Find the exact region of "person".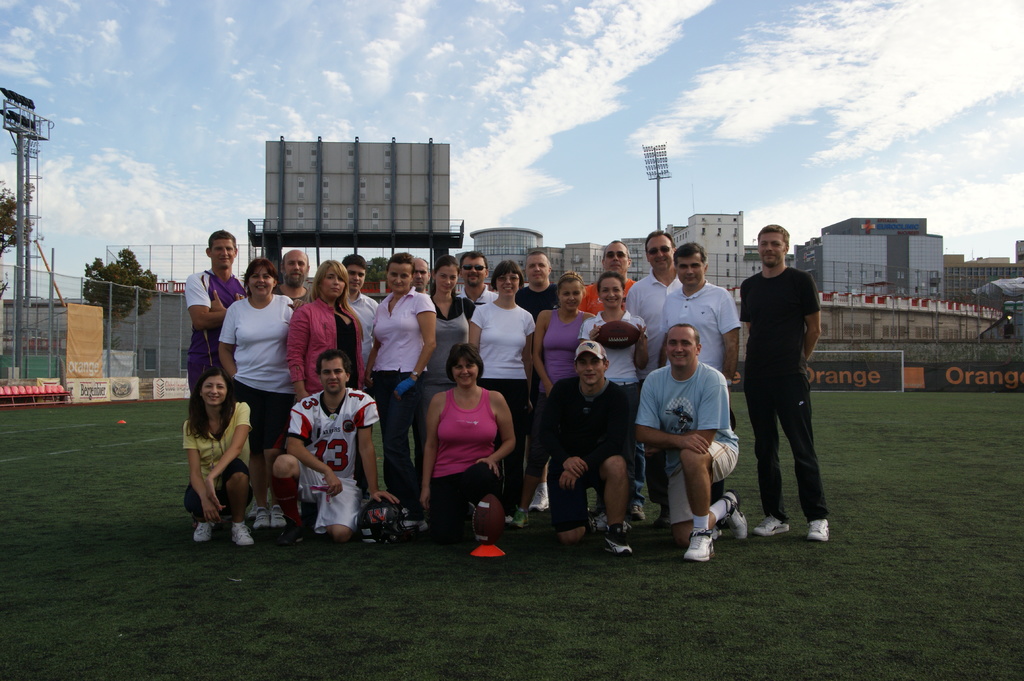
Exact region: bbox(180, 369, 254, 547).
